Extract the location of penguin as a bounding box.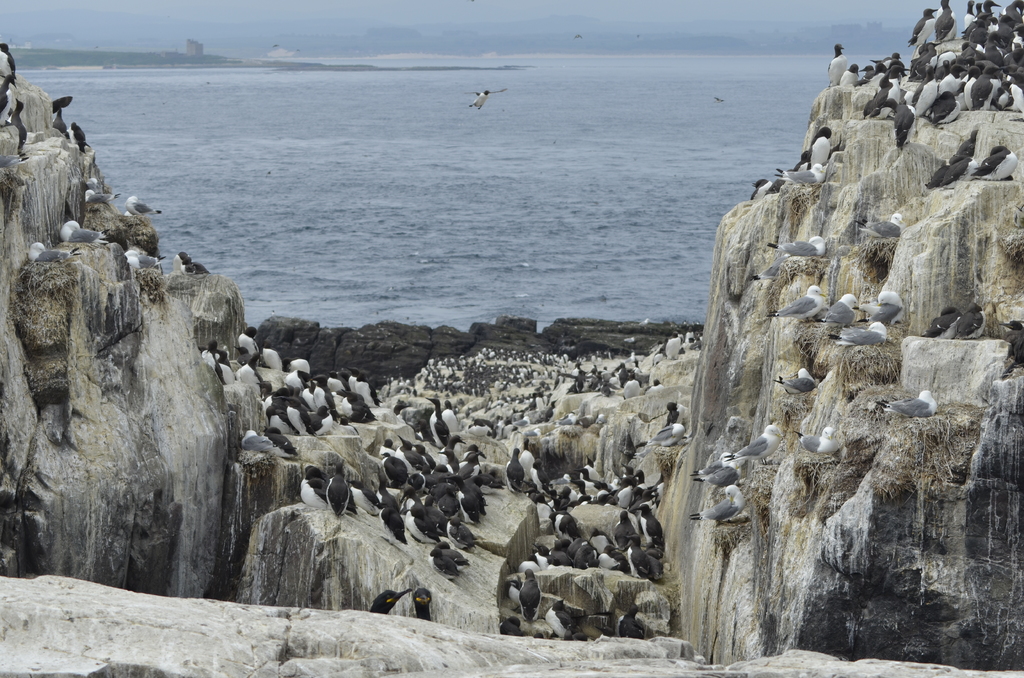
(286,353,310,379).
